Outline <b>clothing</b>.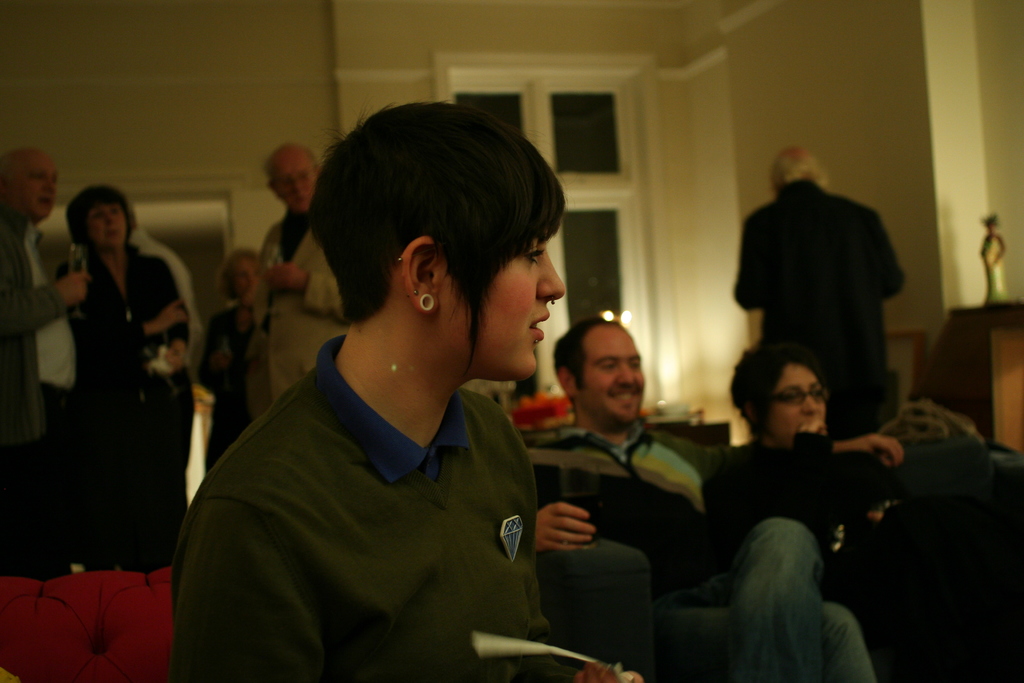
Outline: [left=182, top=288, right=564, bottom=675].
